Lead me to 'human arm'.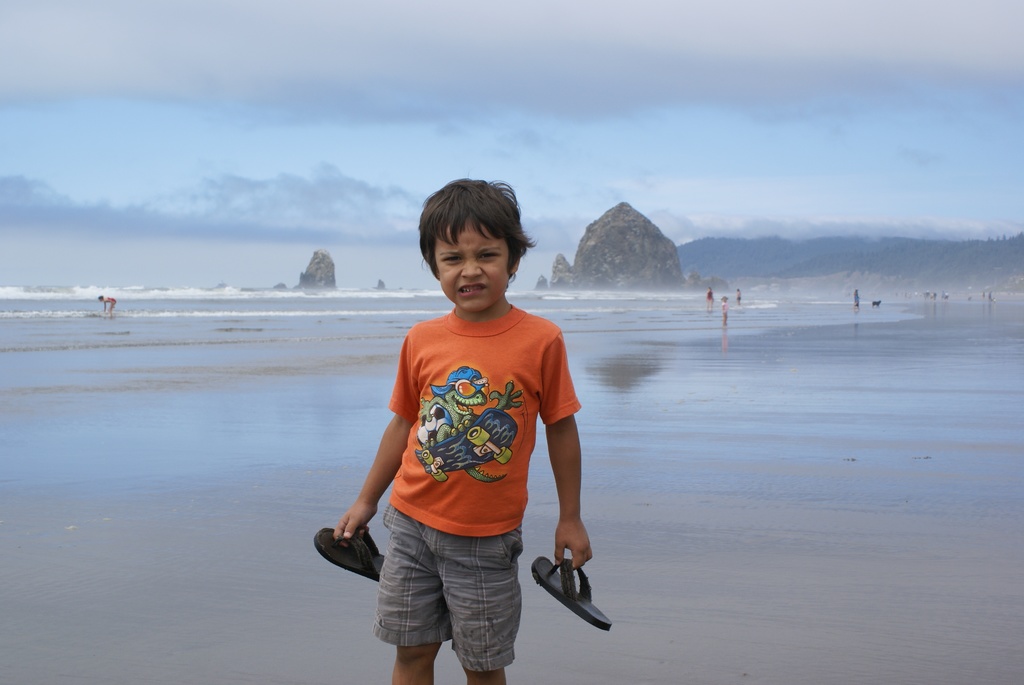
Lead to left=543, top=334, right=593, bottom=572.
